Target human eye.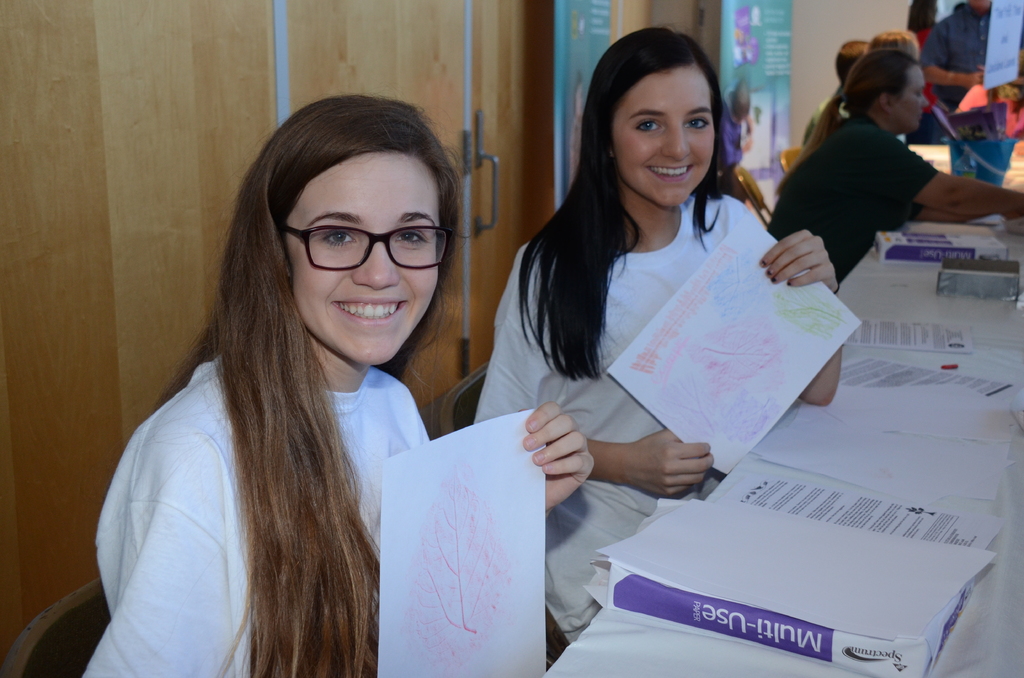
Target region: BBox(683, 116, 710, 134).
